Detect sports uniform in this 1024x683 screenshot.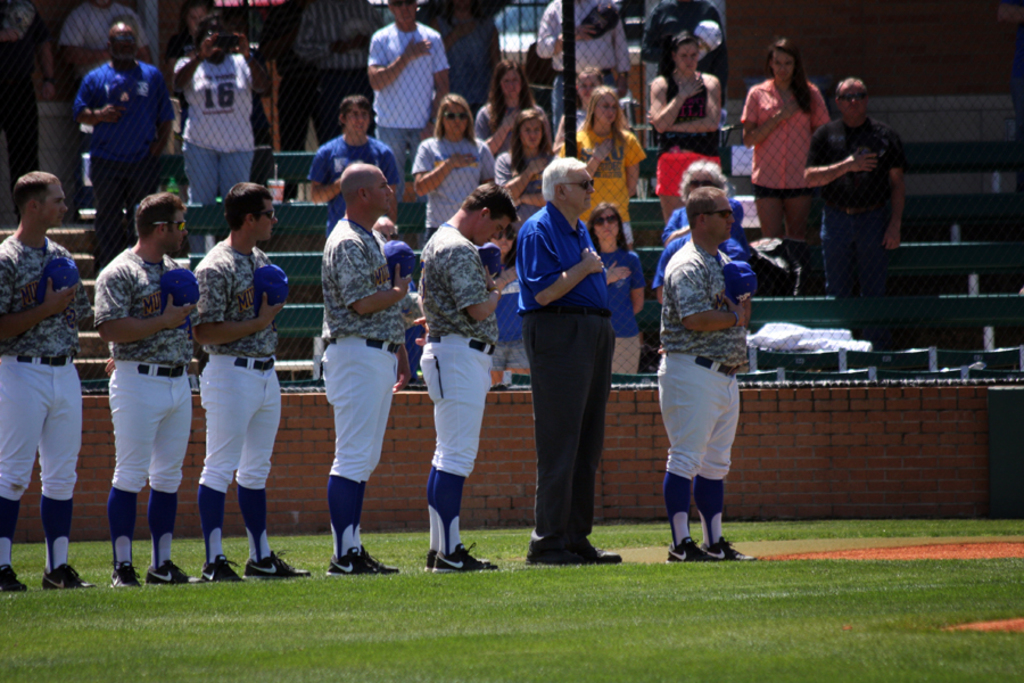
Detection: crop(415, 225, 506, 549).
